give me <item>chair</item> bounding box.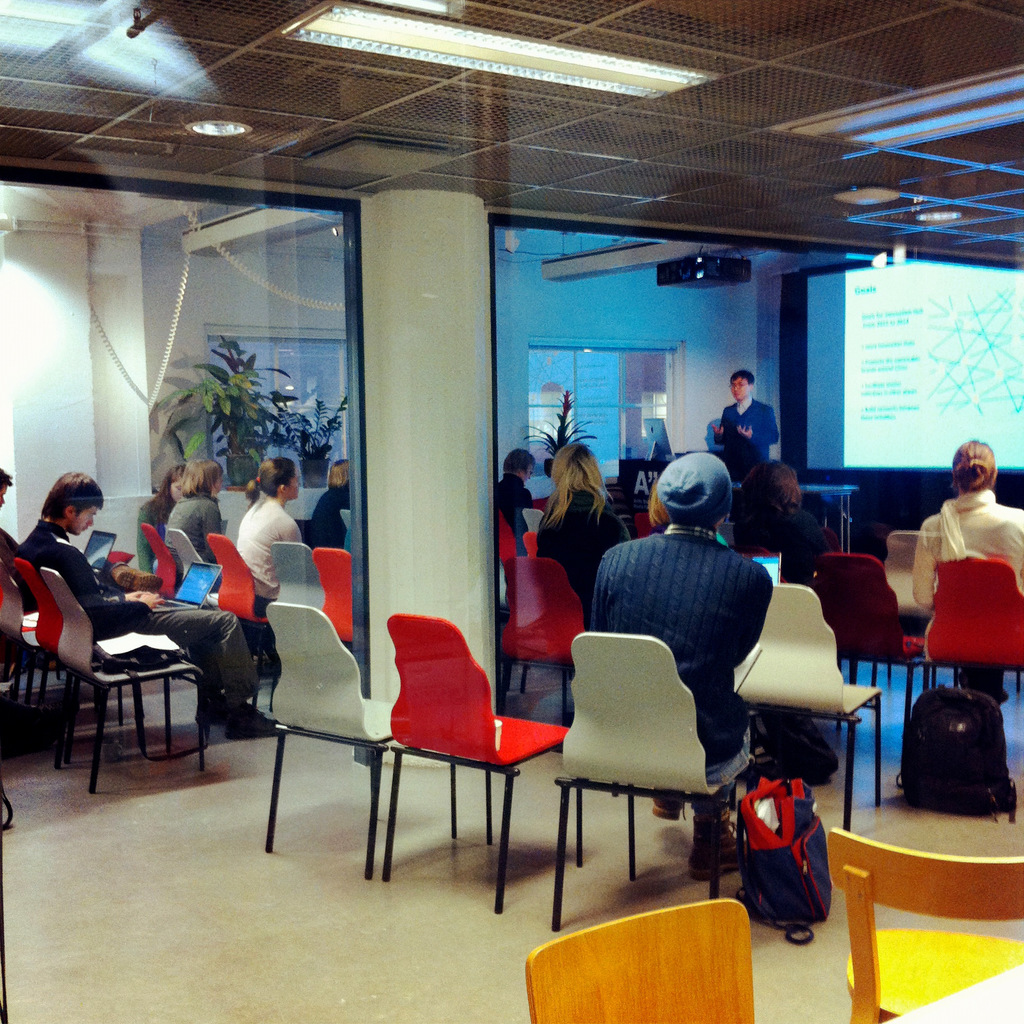
l=270, t=545, r=324, b=614.
